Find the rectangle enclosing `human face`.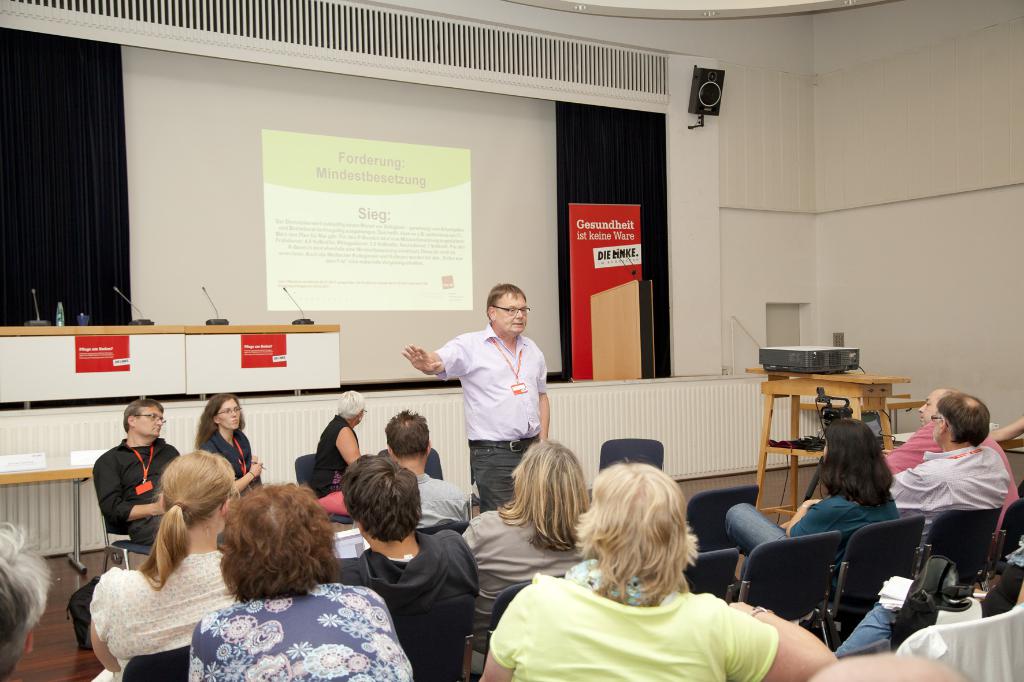
{"left": 498, "top": 295, "right": 529, "bottom": 335}.
